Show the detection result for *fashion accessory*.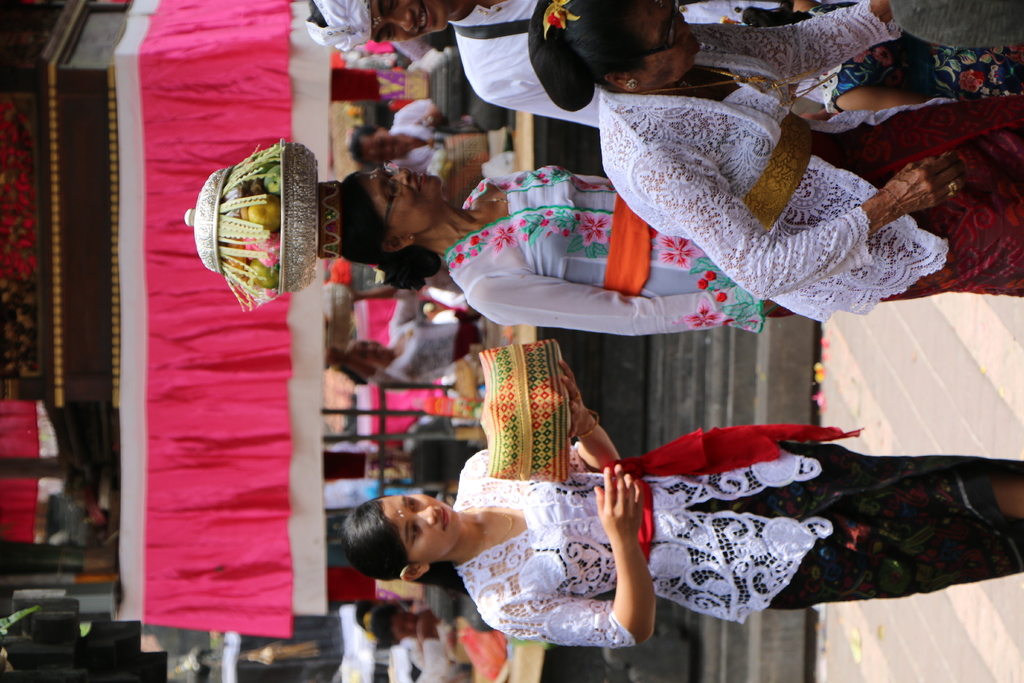
620:72:643:97.
